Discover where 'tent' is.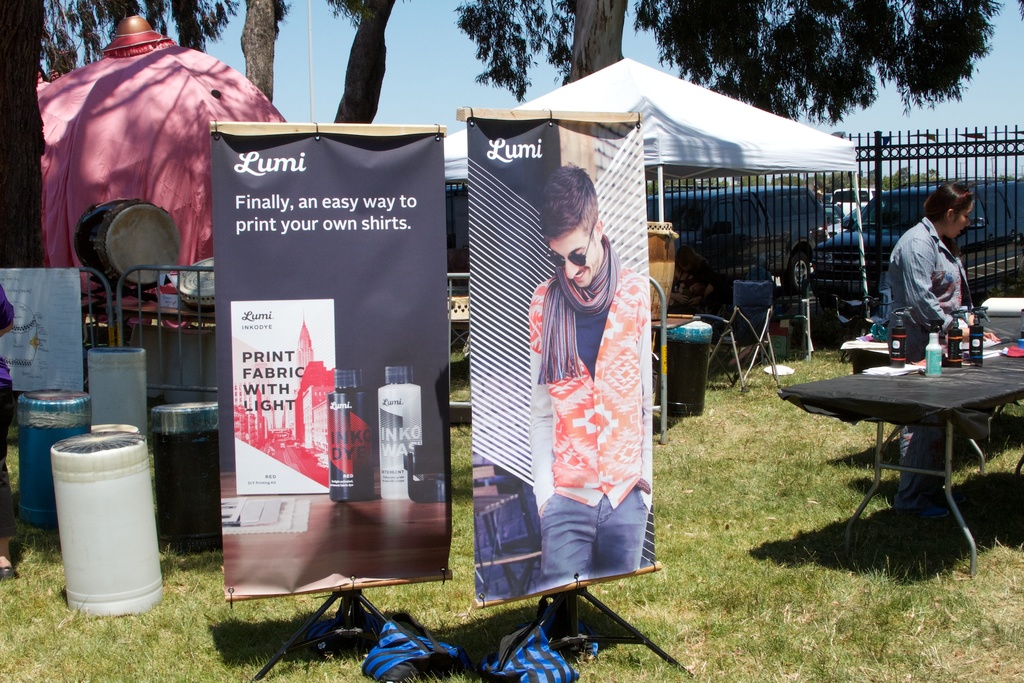
Discovered at {"x1": 34, "y1": 3, "x2": 301, "y2": 327}.
